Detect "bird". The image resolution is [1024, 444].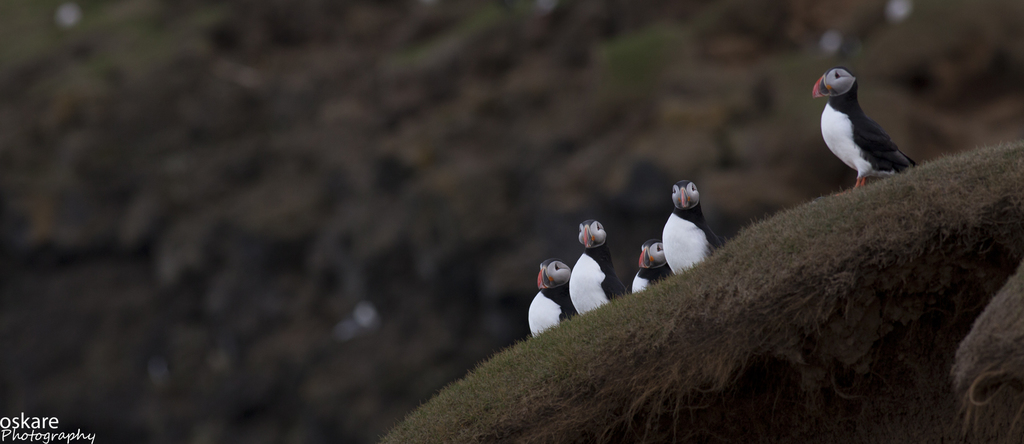
(573, 216, 623, 315).
